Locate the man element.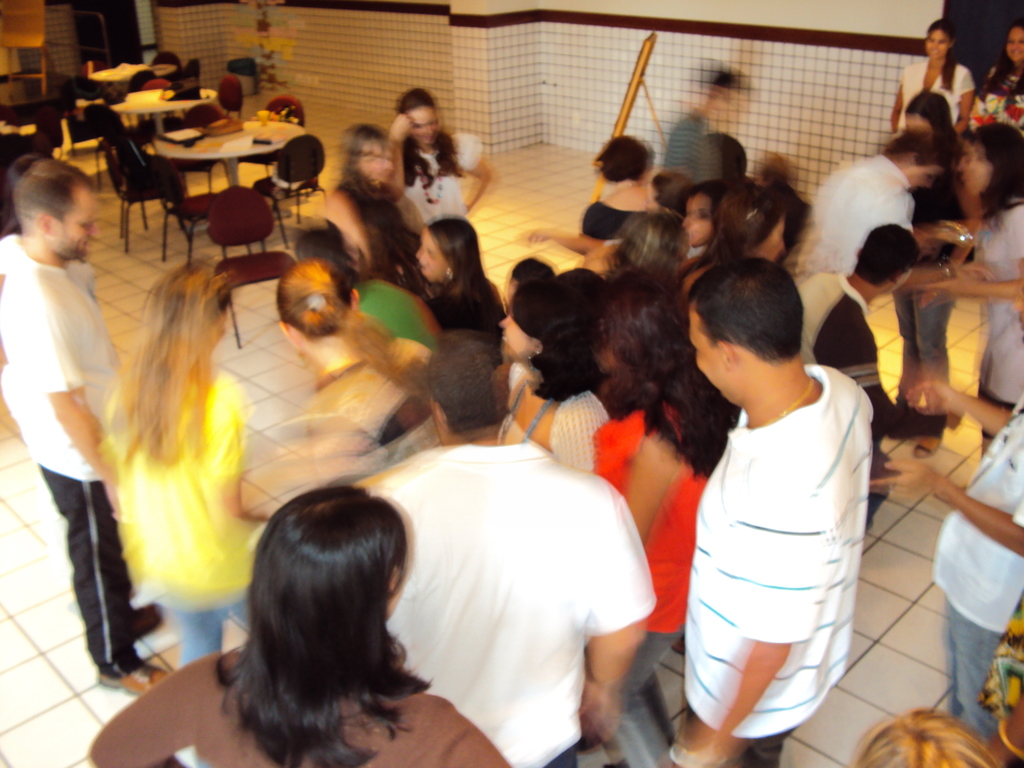
Element bbox: x1=367 y1=319 x2=667 y2=767.
